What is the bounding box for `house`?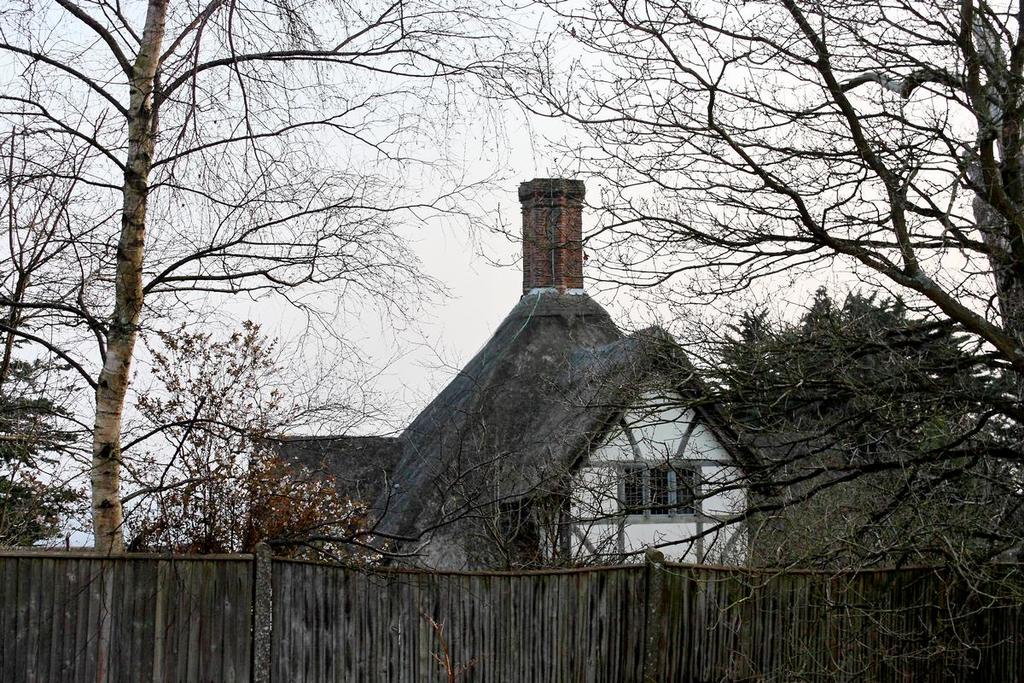
[242,428,398,557].
